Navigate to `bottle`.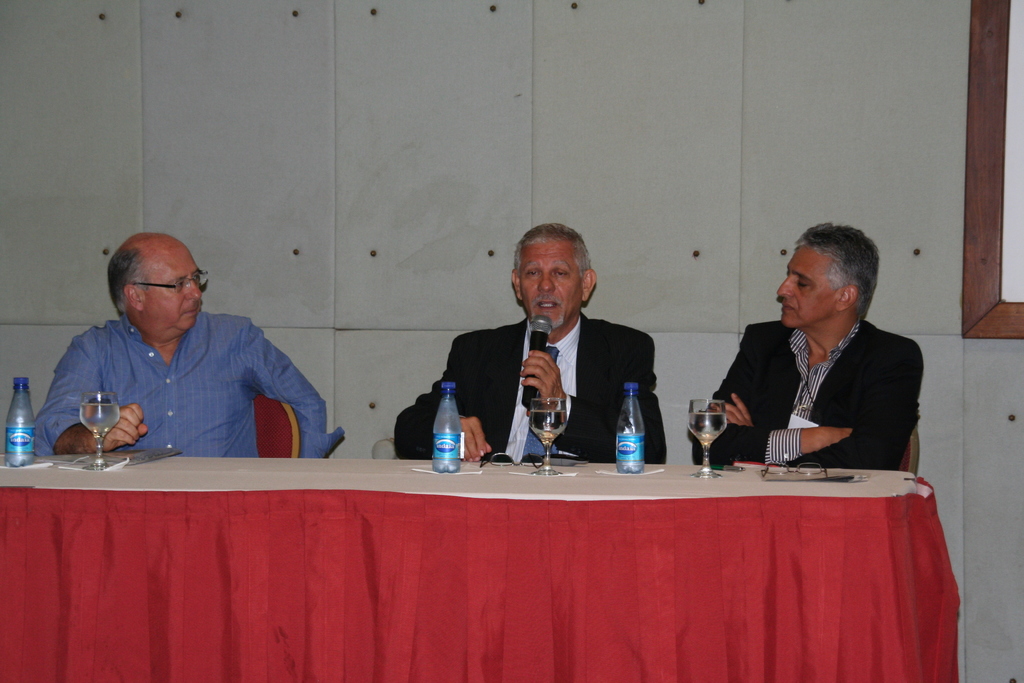
Navigation target: x1=434 y1=381 x2=459 y2=472.
